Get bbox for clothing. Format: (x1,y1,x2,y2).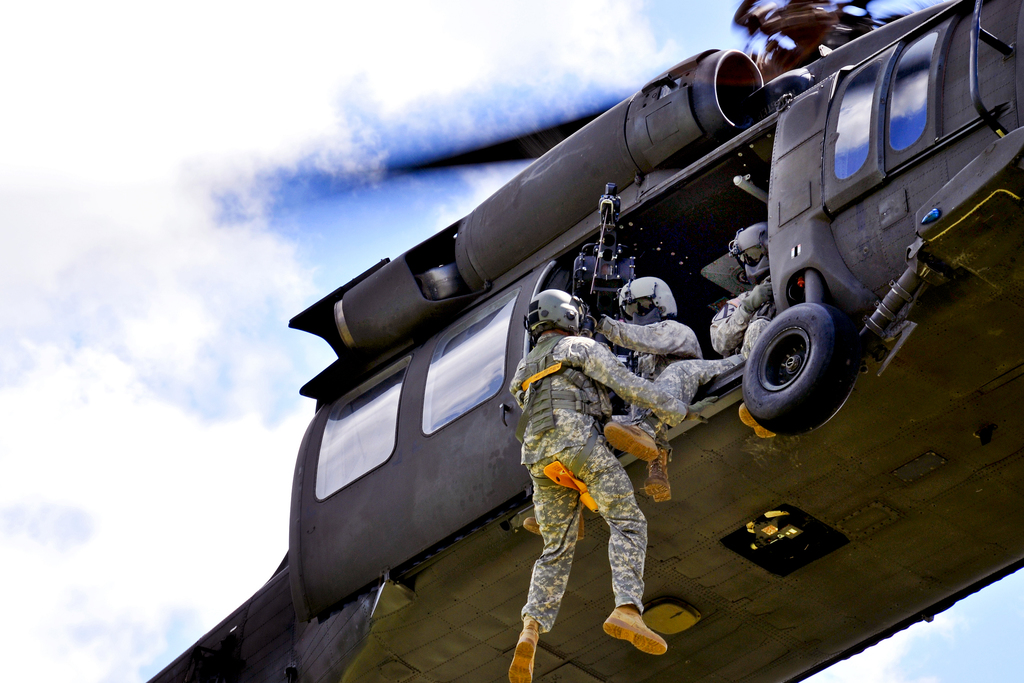
(589,298,717,378).
